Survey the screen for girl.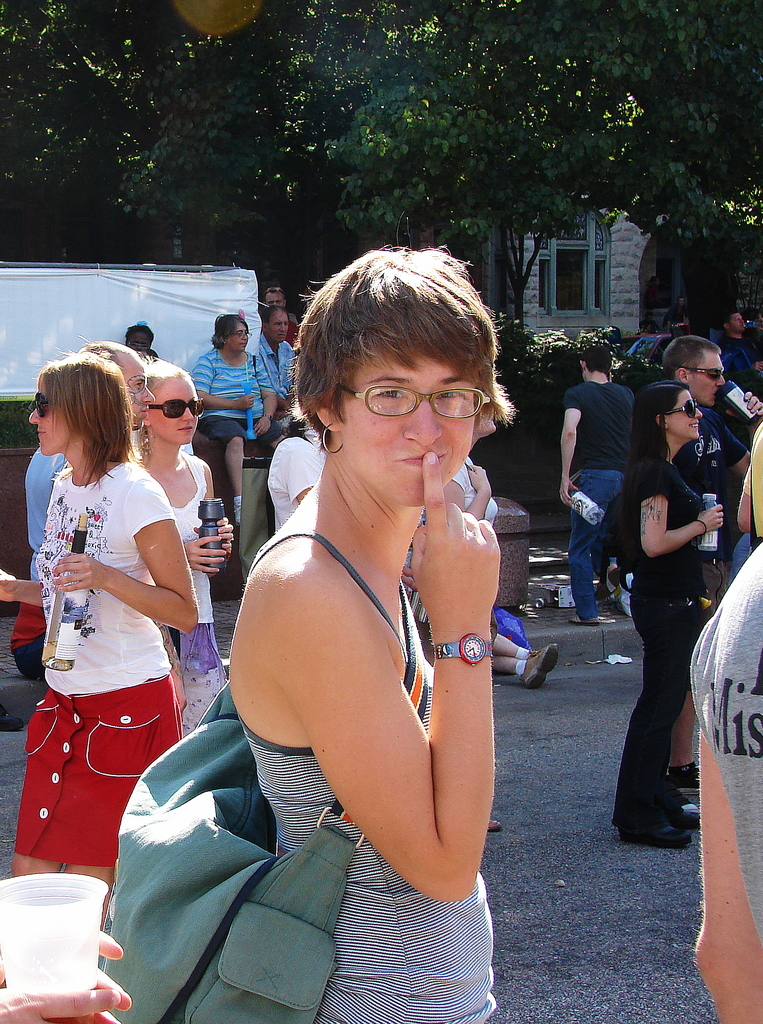
Survey found: [x1=132, y1=356, x2=227, y2=737].
